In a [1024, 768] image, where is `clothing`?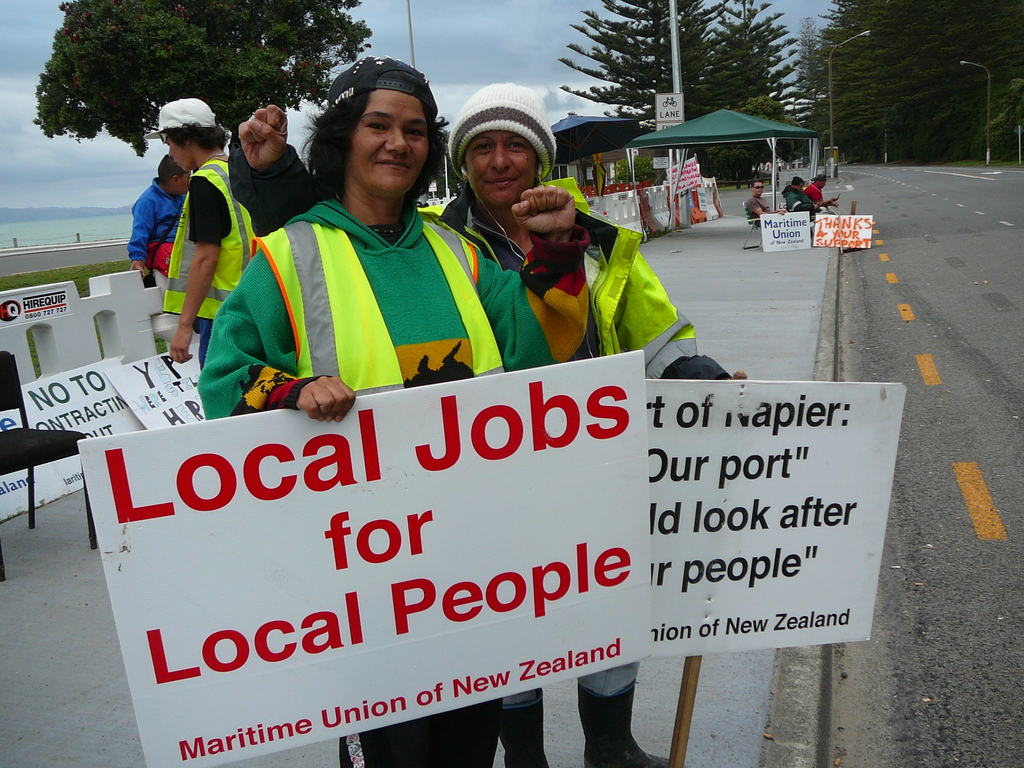
bbox=(806, 180, 824, 211).
